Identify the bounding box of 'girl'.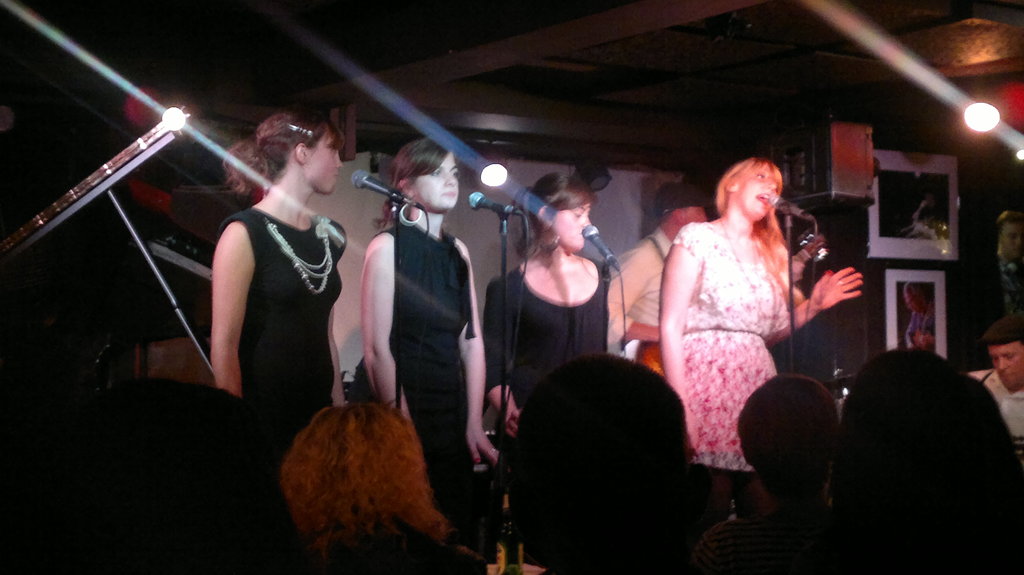
{"x1": 476, "y1": 171, "x2": 614, "y2": 574}.
